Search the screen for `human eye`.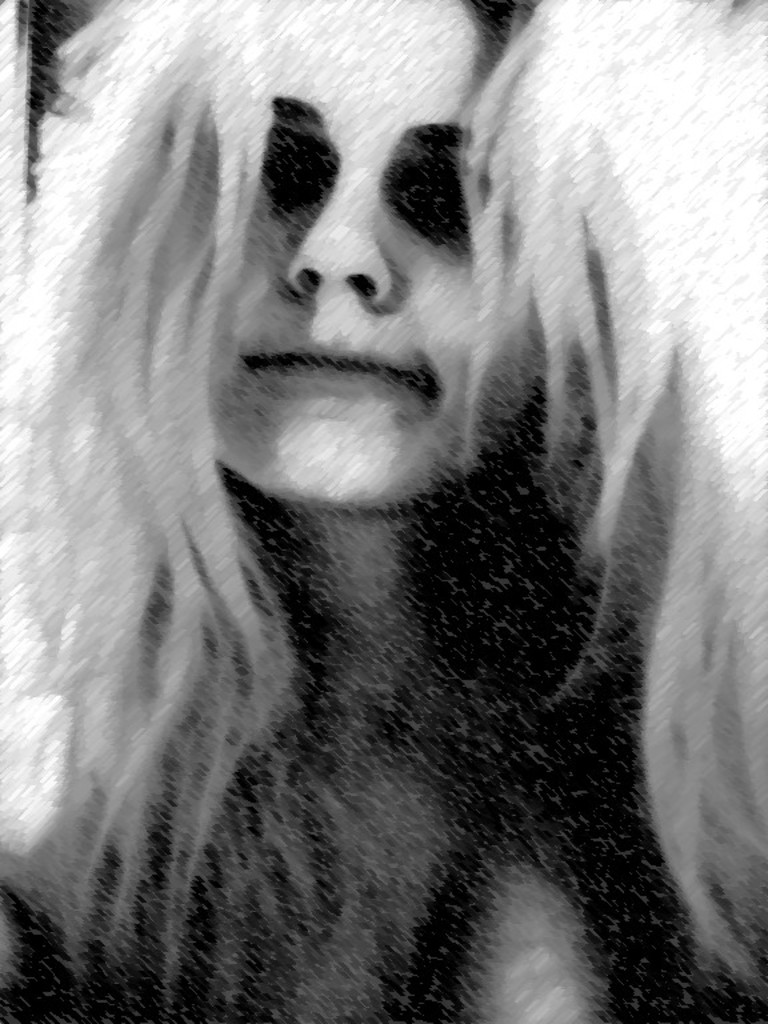
Found at [x1=255, y1=125, x2=332, y2=203].
